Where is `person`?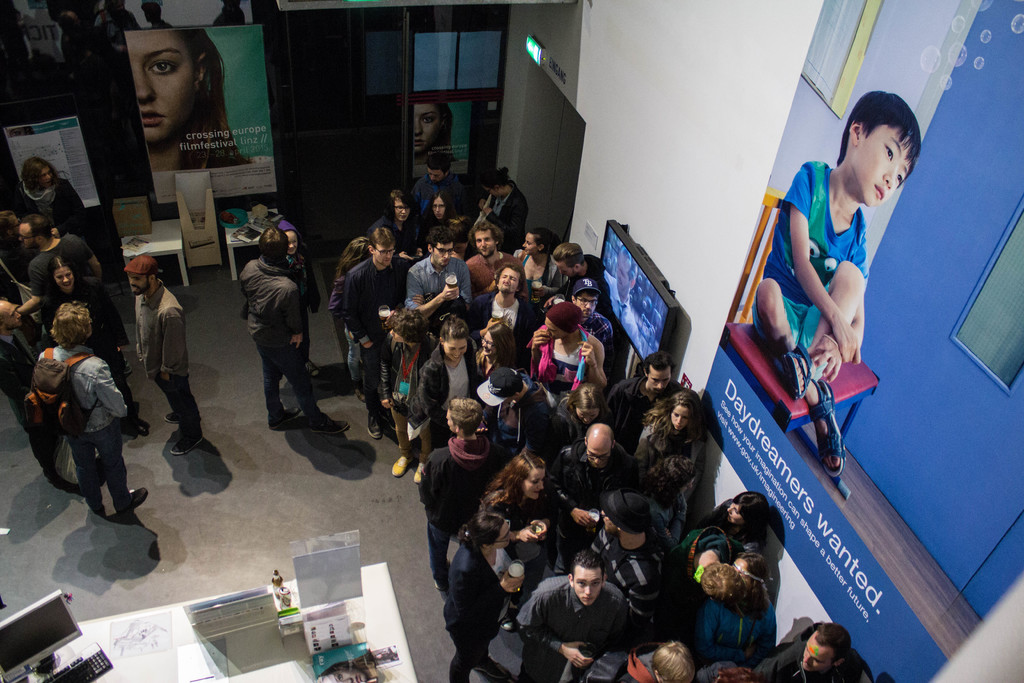
box(415, 97, 447, 163).
